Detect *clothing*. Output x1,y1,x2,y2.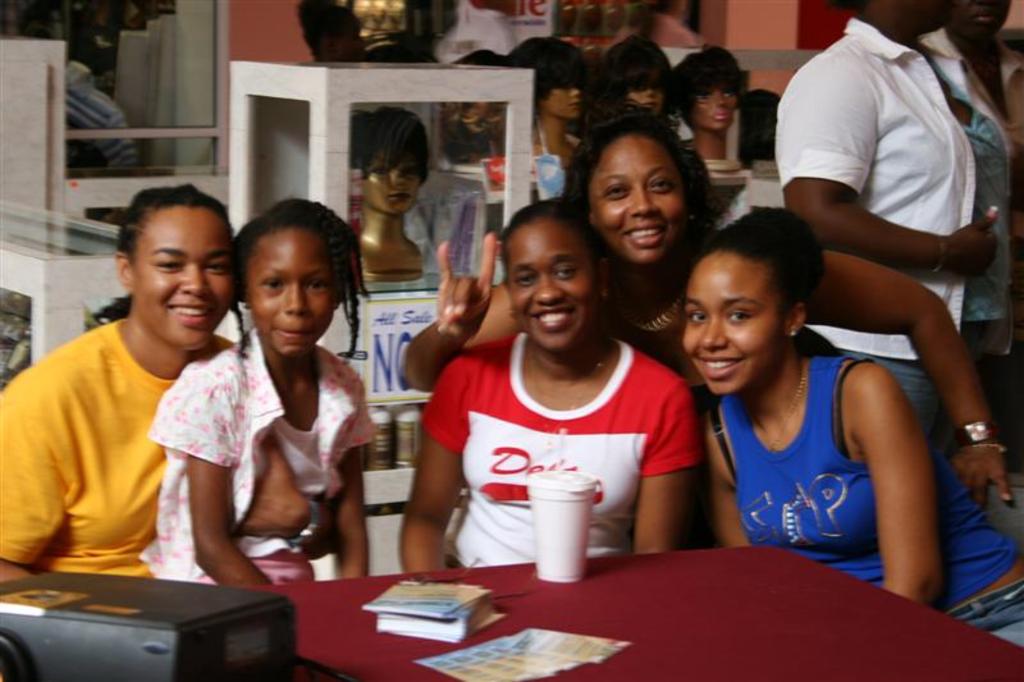
612,8,701,49.
